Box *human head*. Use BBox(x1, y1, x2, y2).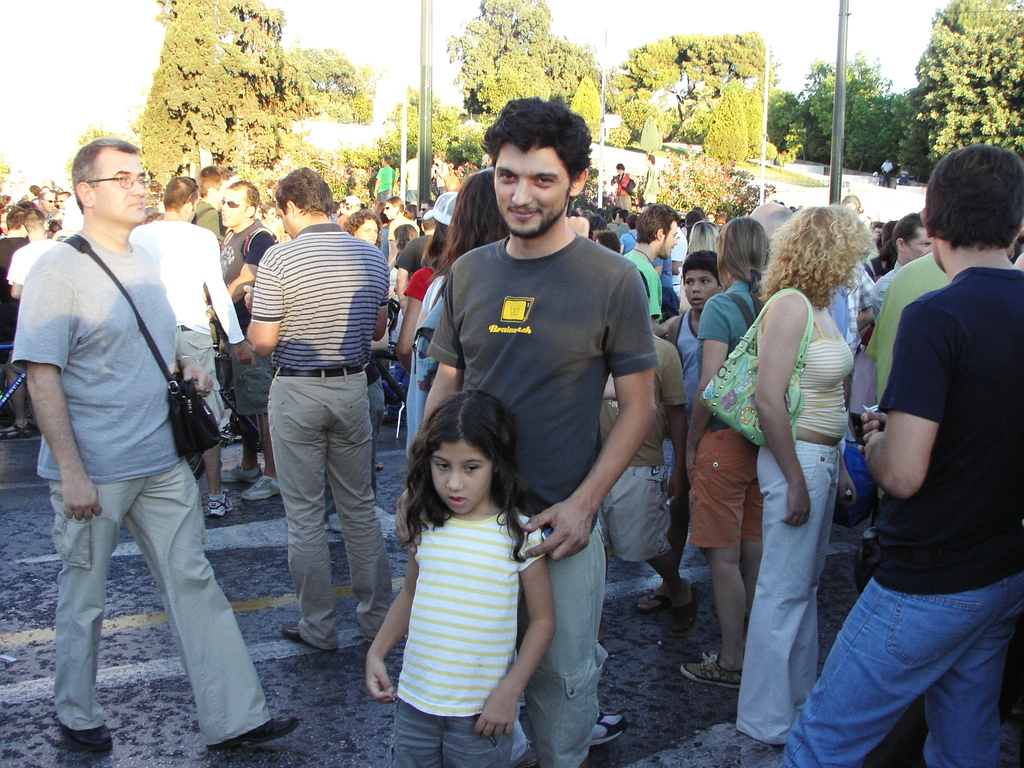
BBox(276, 165, 333, 239).
